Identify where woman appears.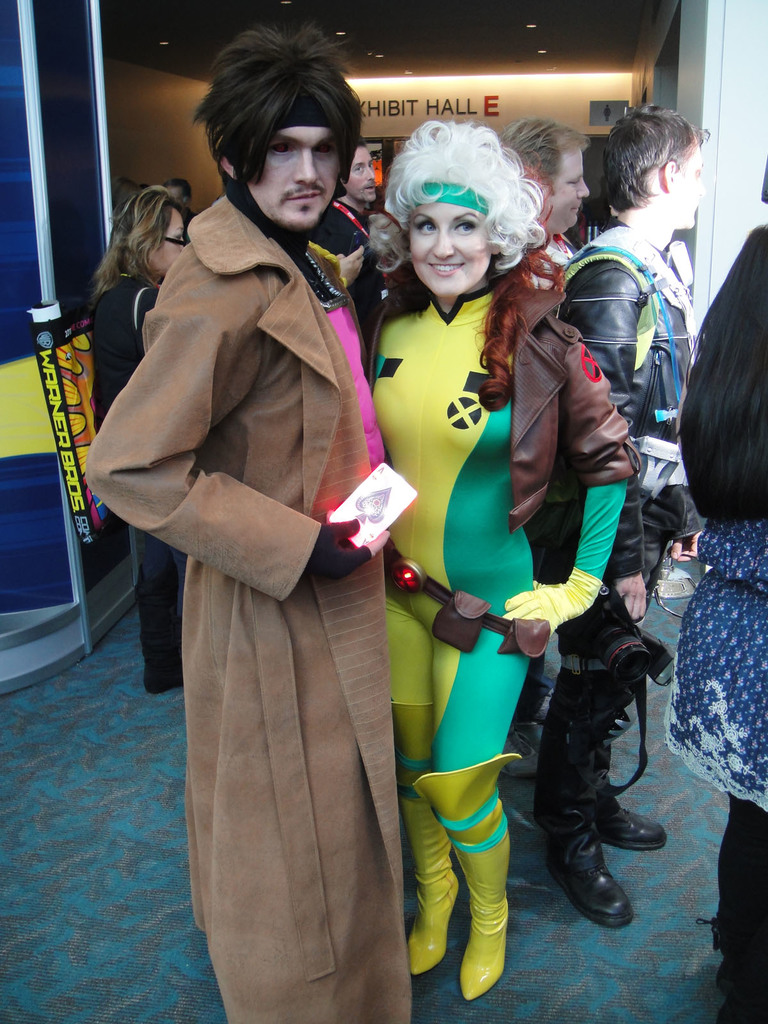
Appears at x1=83, y1=184, x2=188, y2=696.
